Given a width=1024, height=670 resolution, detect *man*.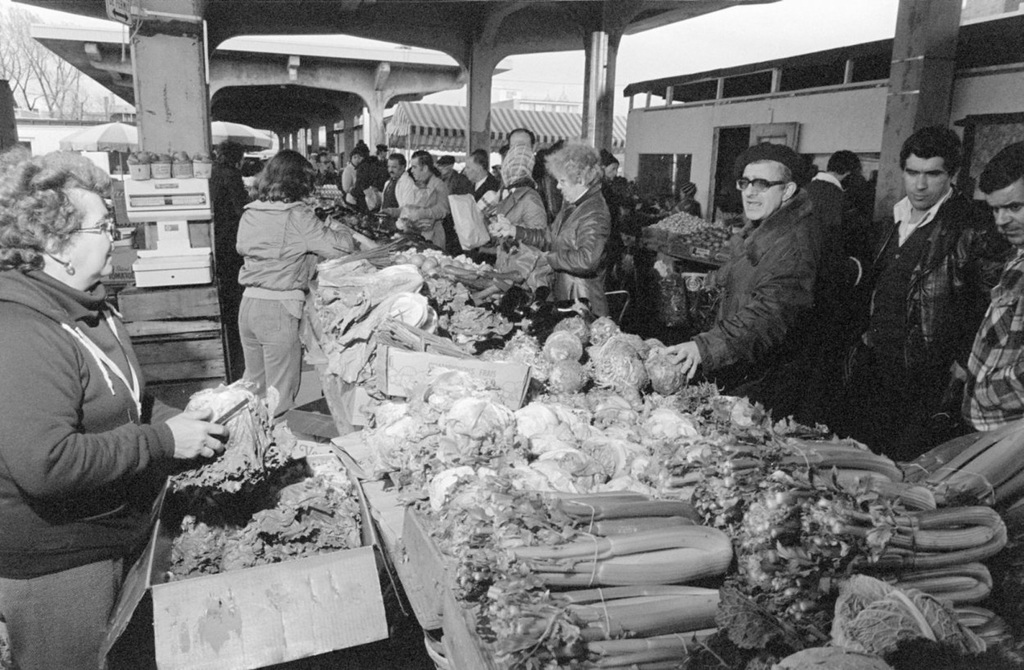
204, 136, 250, 381.
